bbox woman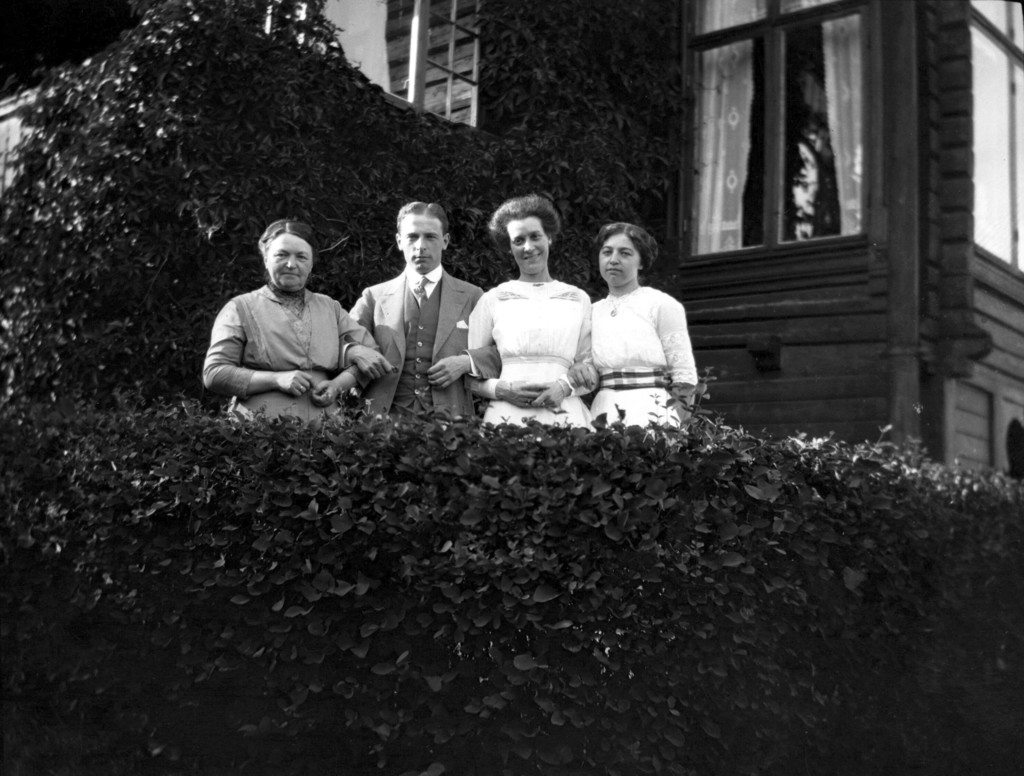
bbox=(462, 197, 588, 431)
